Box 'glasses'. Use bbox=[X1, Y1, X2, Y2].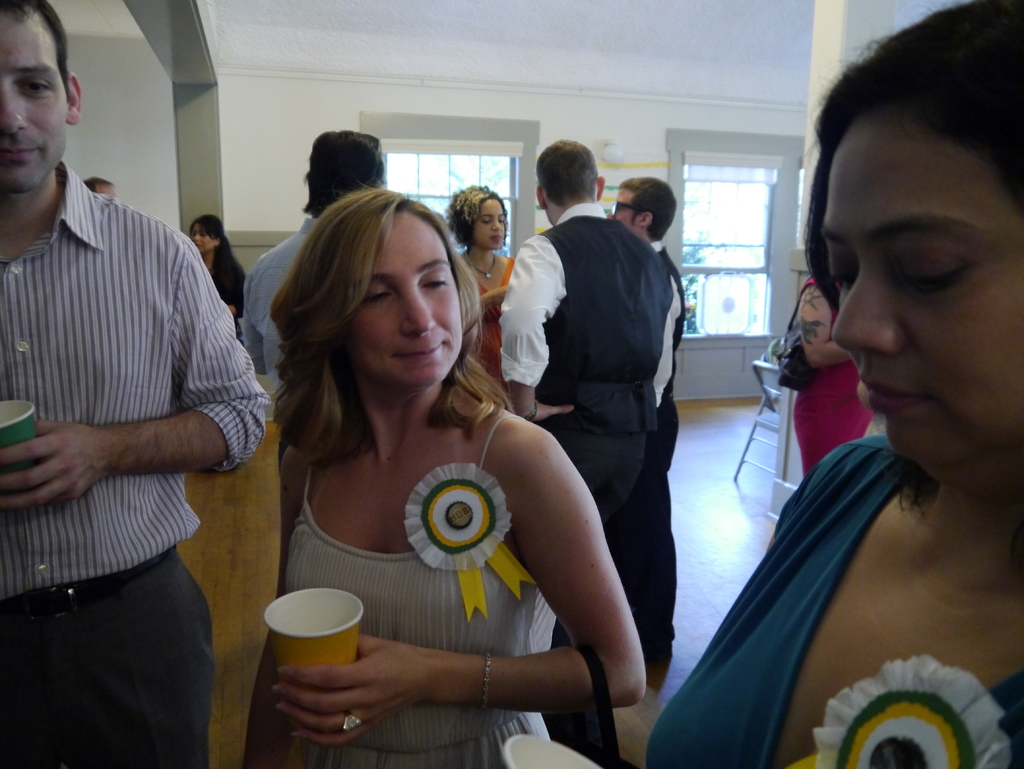
bbox=[613, 198, 639, 216].
